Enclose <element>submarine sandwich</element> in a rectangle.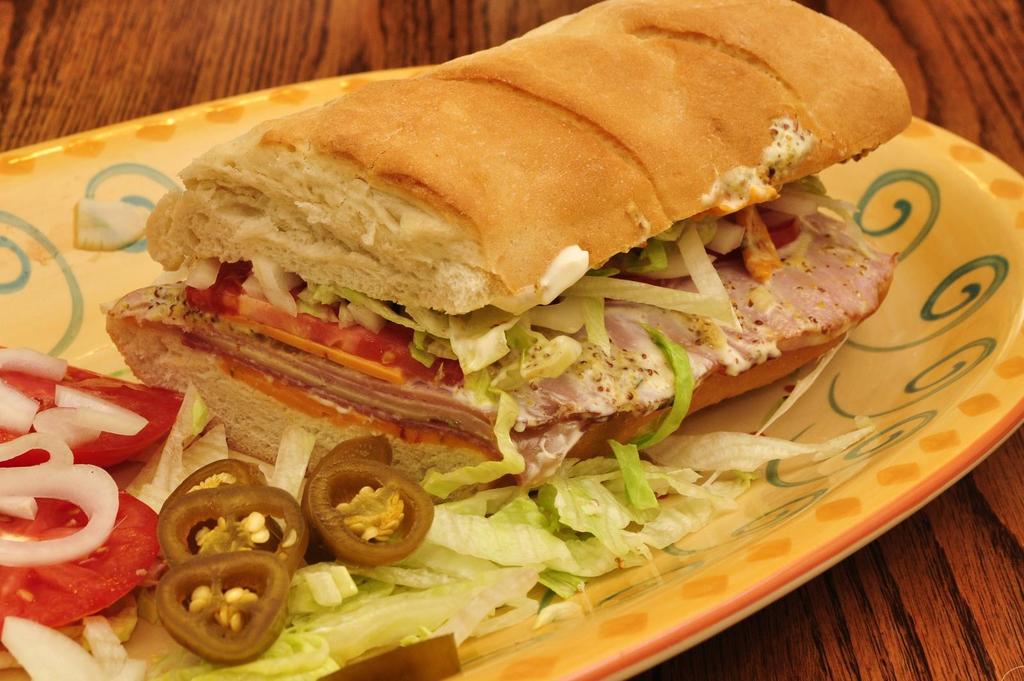
l=108, t=0, r=913, b=503.
